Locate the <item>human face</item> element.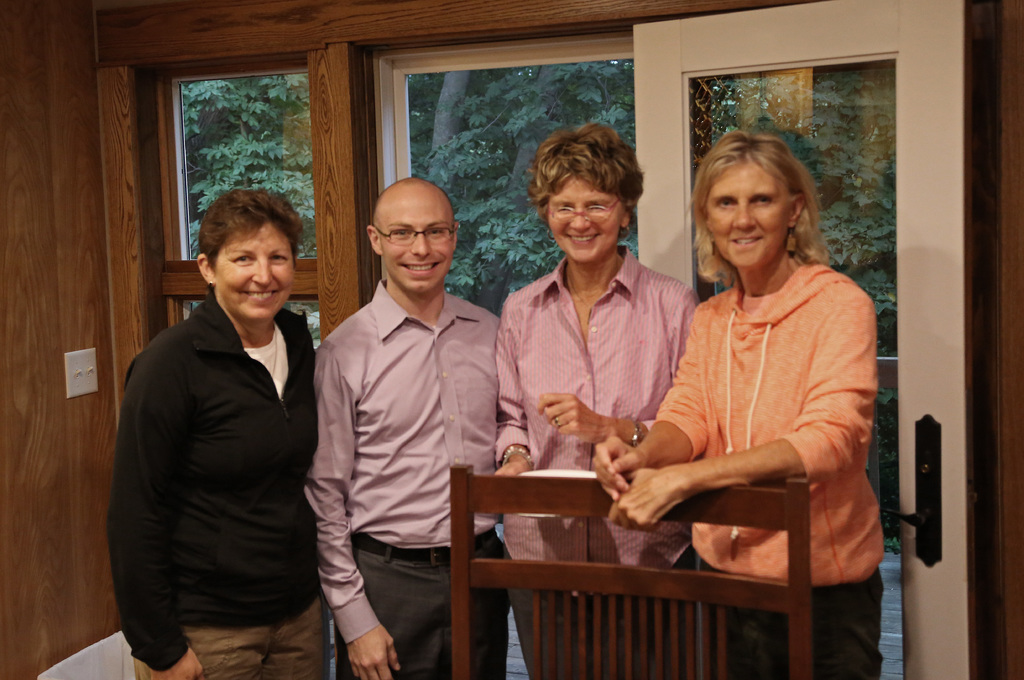
Element bbox: <bbox>708, 166, 790, 266</bbox>.
